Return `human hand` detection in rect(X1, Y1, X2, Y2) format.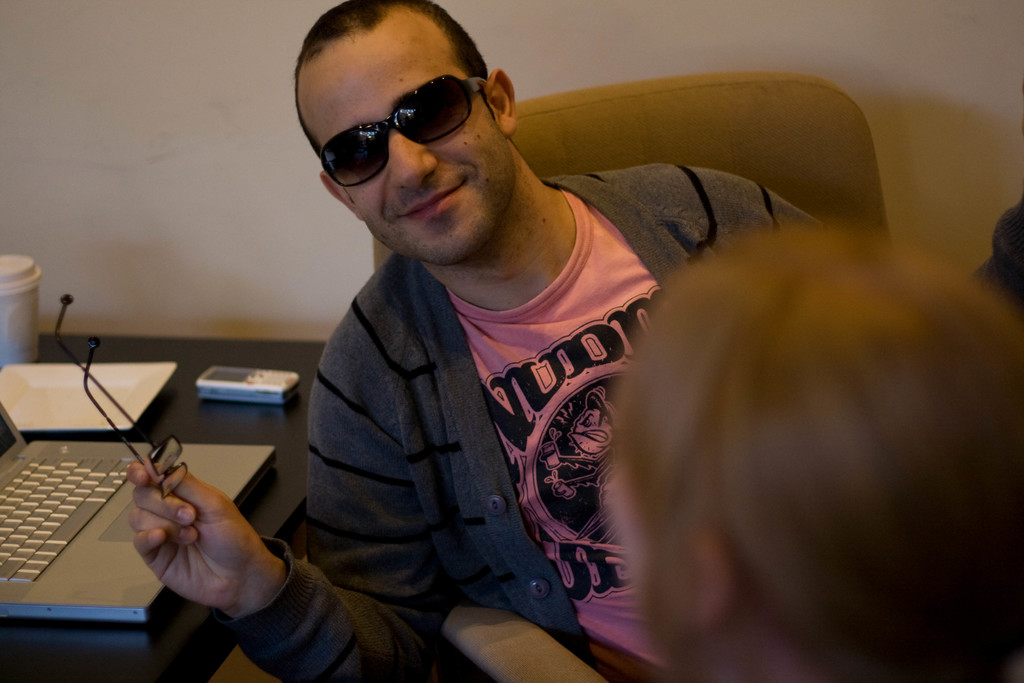
rect(125, 456, 268, 609).
